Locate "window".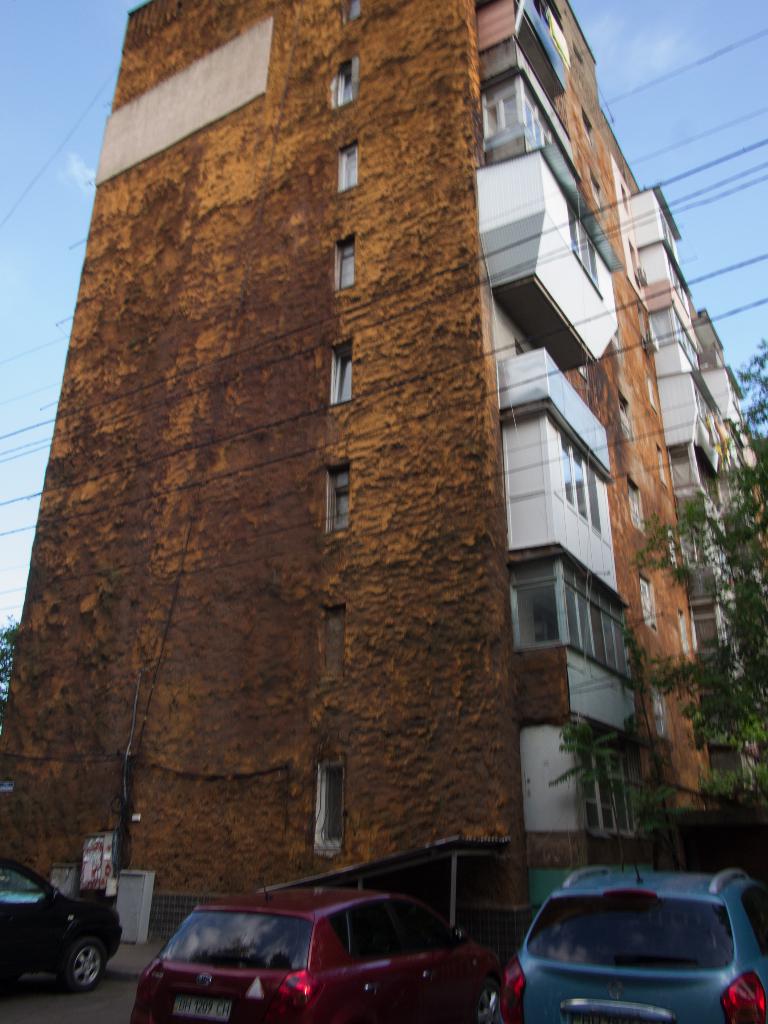
Bounding box: (627,485,643,529).
